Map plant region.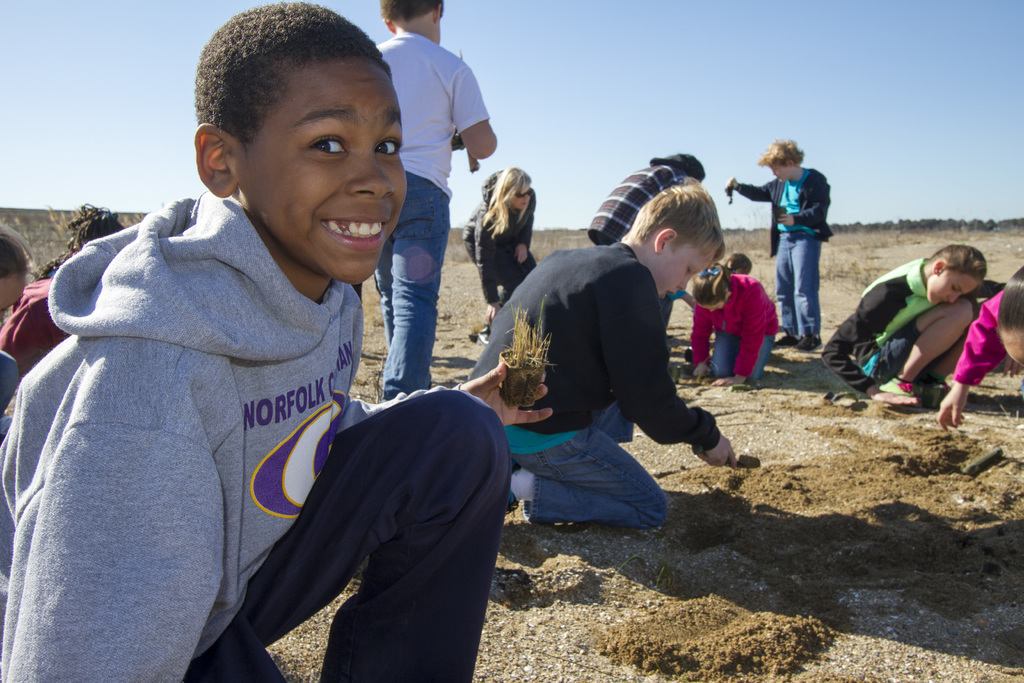
Mapped to pyautogui.locateOnScreen(506, 294, 558, 370).
